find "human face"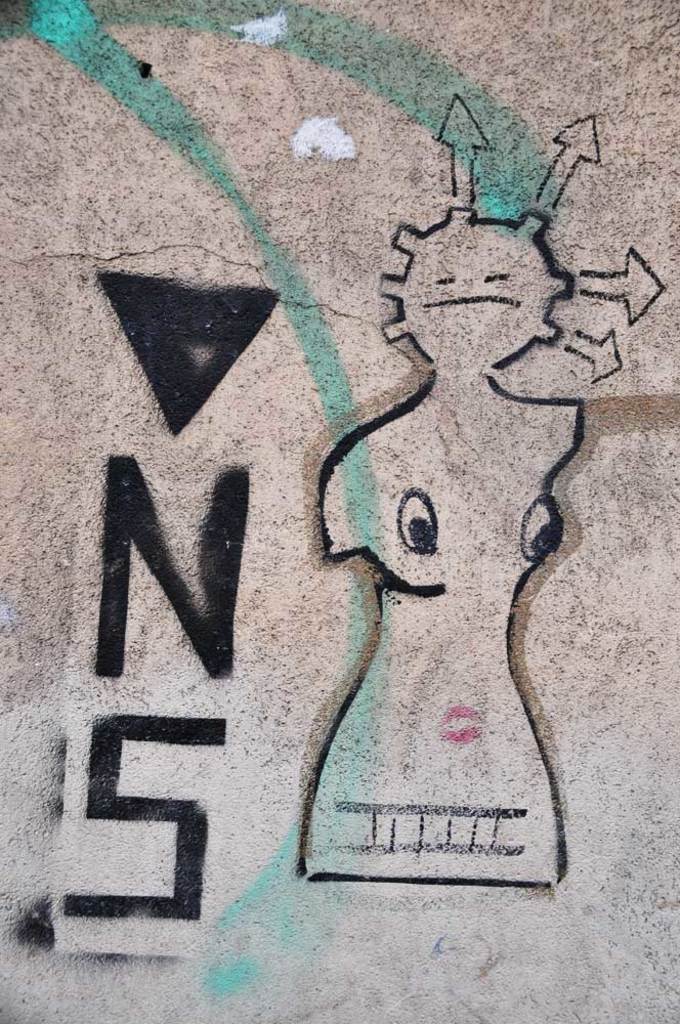
bbox=[405, 232, 537, 362]
